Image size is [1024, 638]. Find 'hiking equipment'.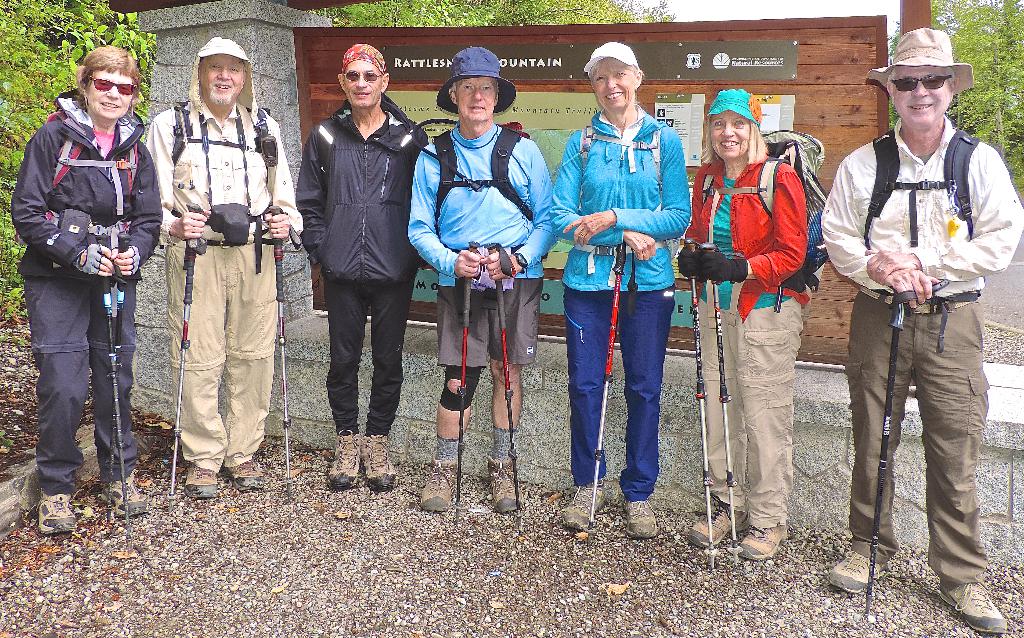
670/245/705/280.
